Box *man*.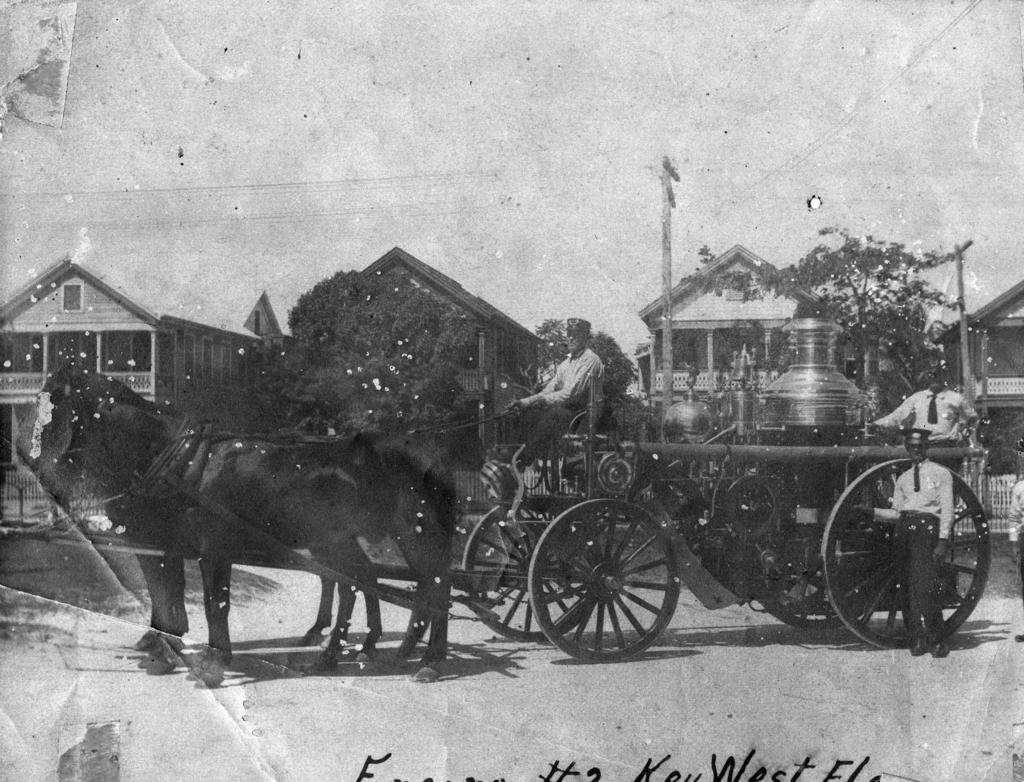
bbox=(861, 358, 994, 451).
